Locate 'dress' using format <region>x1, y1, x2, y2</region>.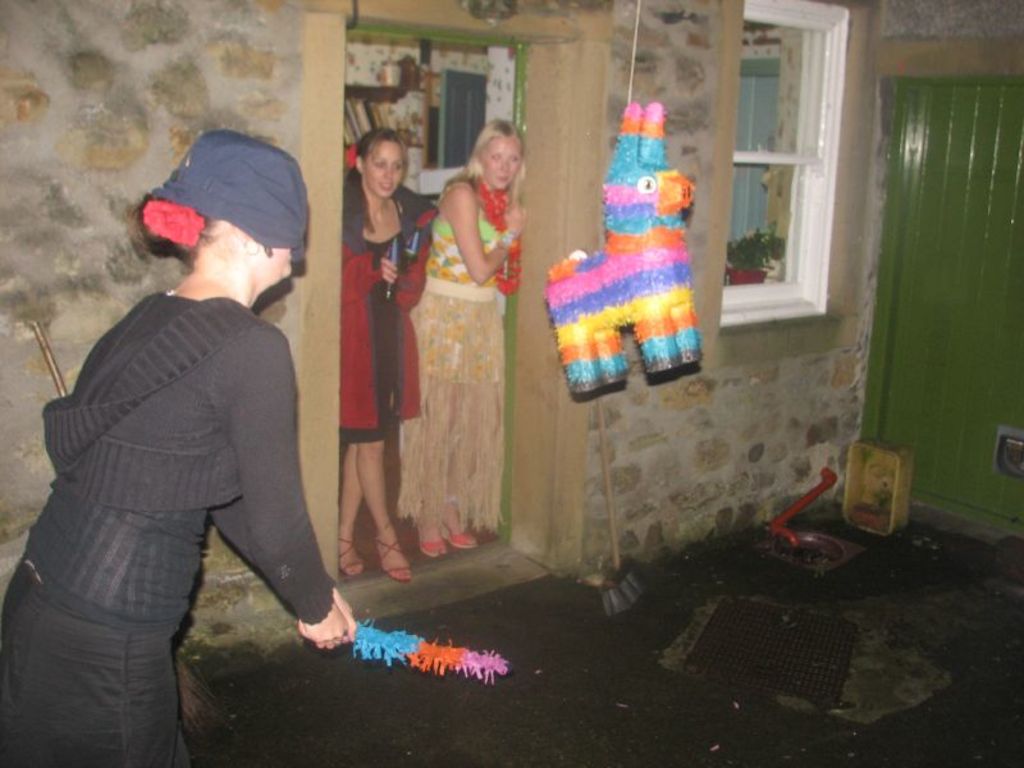
<region>404, 195, 512, 381</region>.
